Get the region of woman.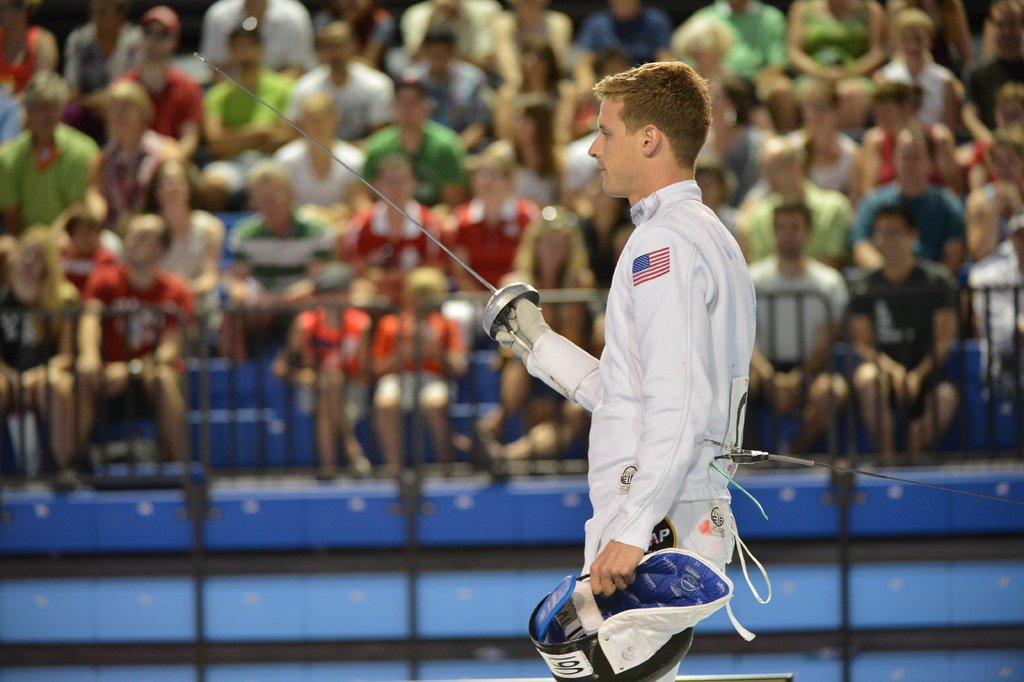
<box>872,13,962,142</box>.
